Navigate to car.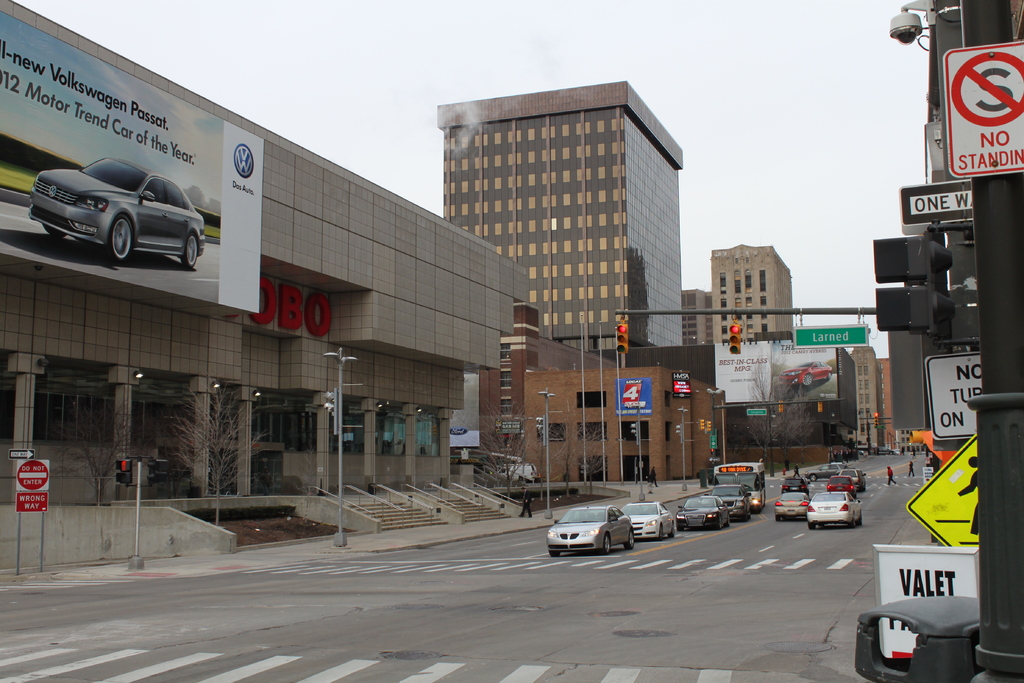
Navigation target: select_region(875, 446, 897, 457).
